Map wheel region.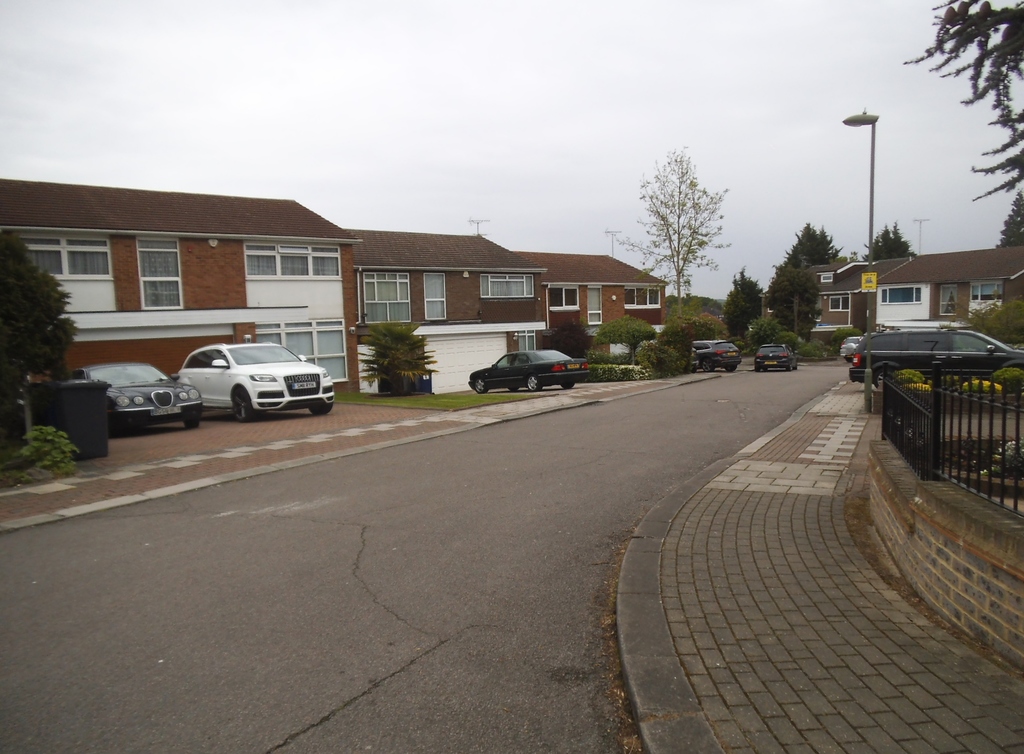
Mapped to locate(468, 373, 488, 398).
